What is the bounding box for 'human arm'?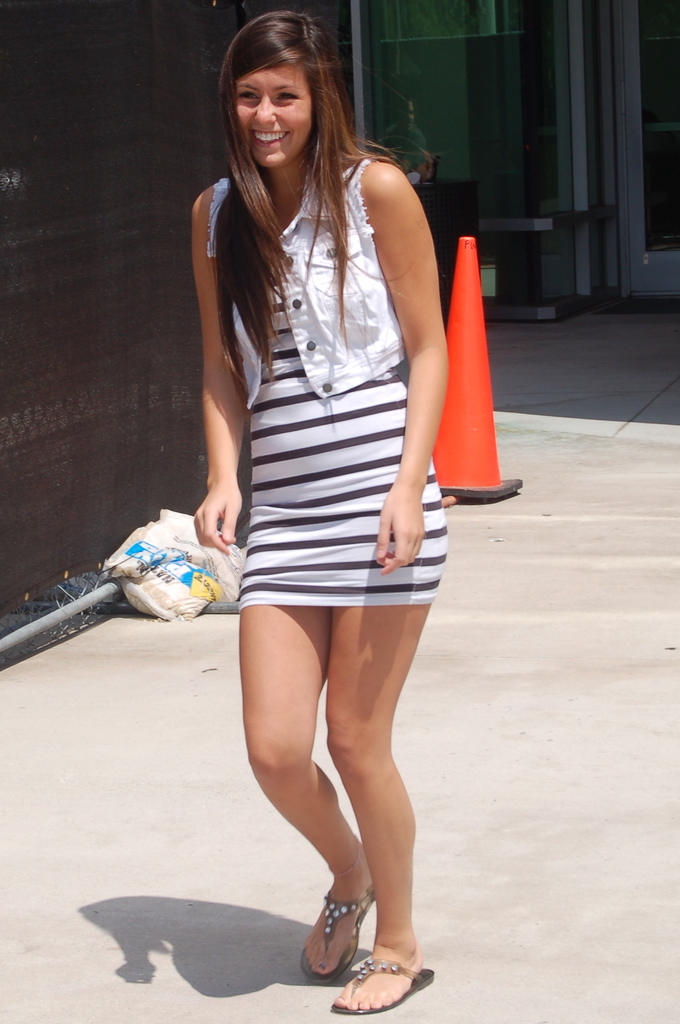
box=[183, 175, 265, 562].
